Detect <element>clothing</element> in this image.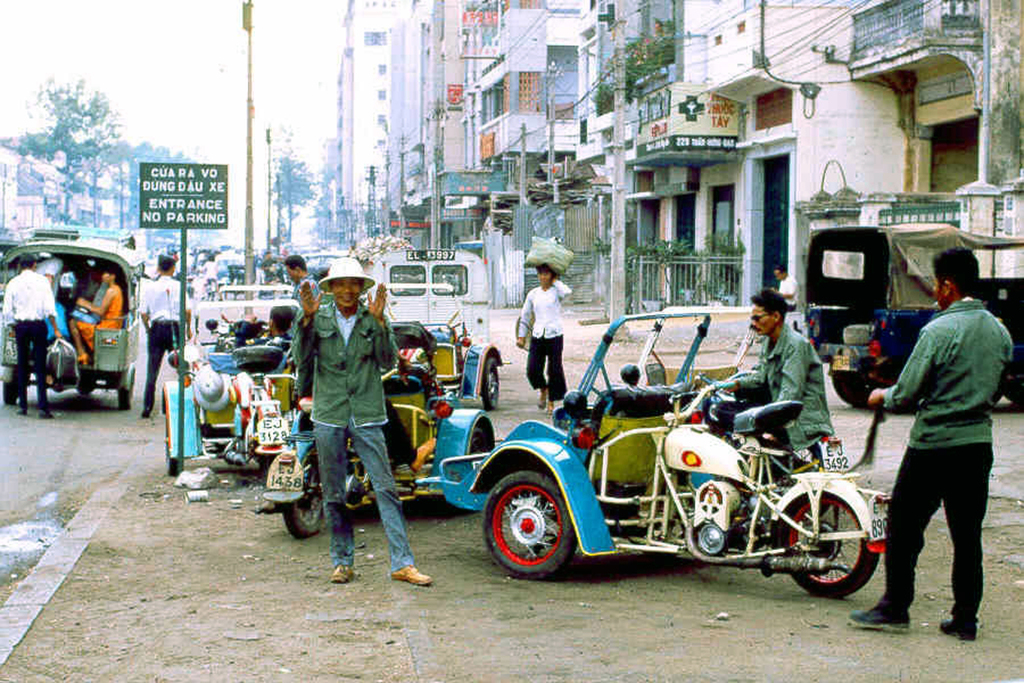
Detection: box=[730, 316, 837, 453].
